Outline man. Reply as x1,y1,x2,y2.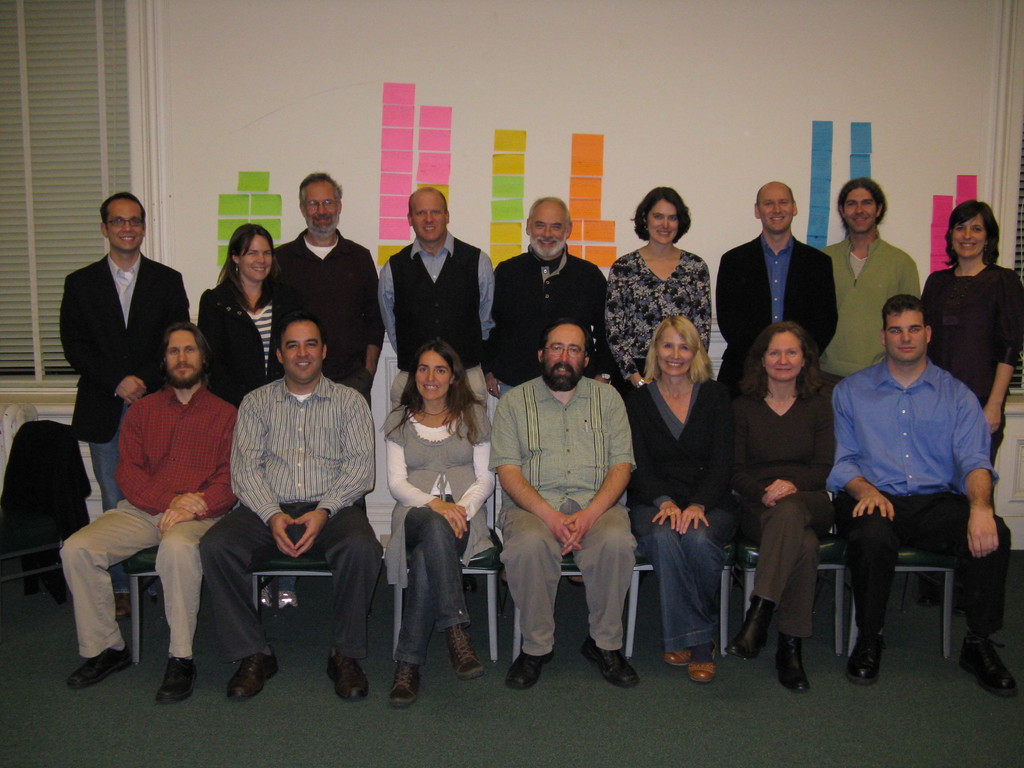
719,180,838,389.
